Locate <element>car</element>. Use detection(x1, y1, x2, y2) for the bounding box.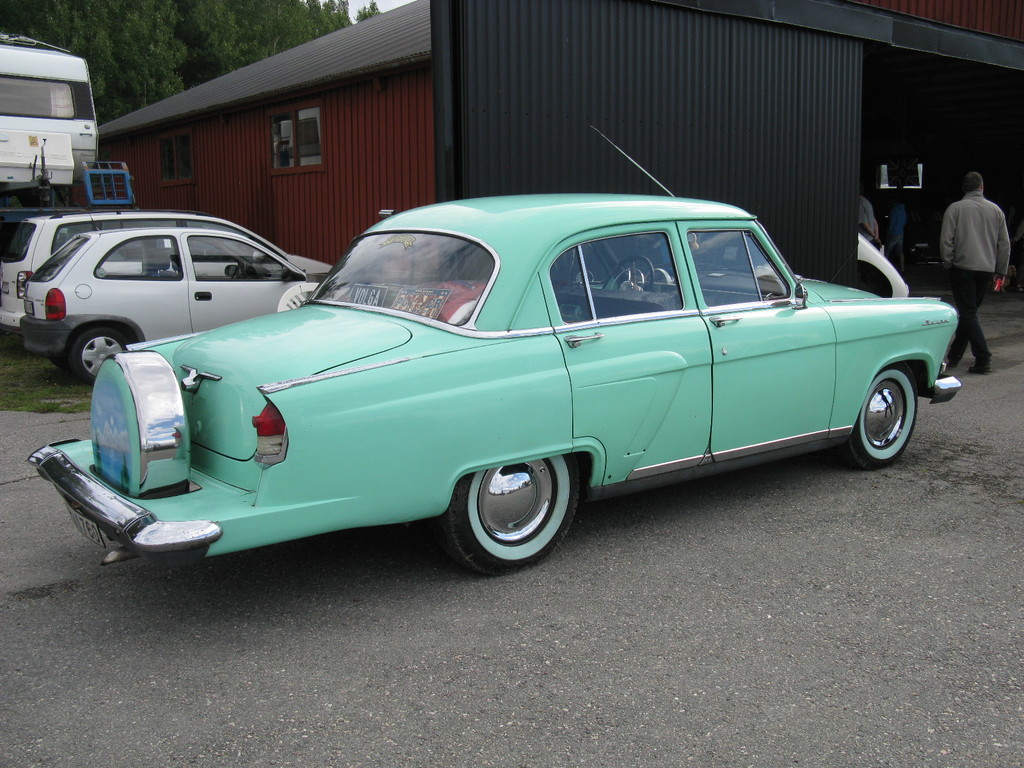
detection(0, 203, 337, 343).
